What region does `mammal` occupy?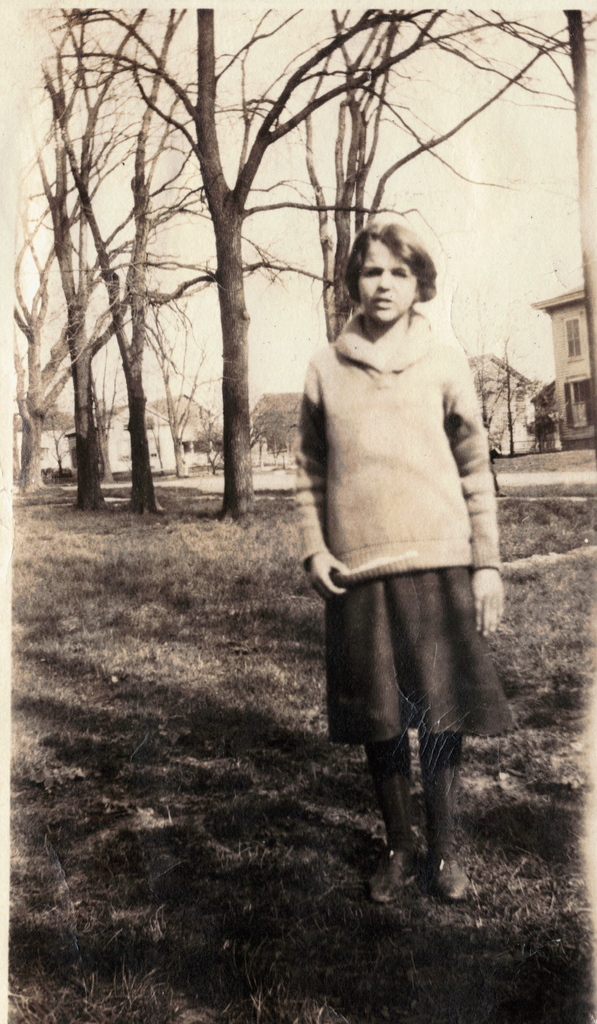
296, 220, 499, 906.
